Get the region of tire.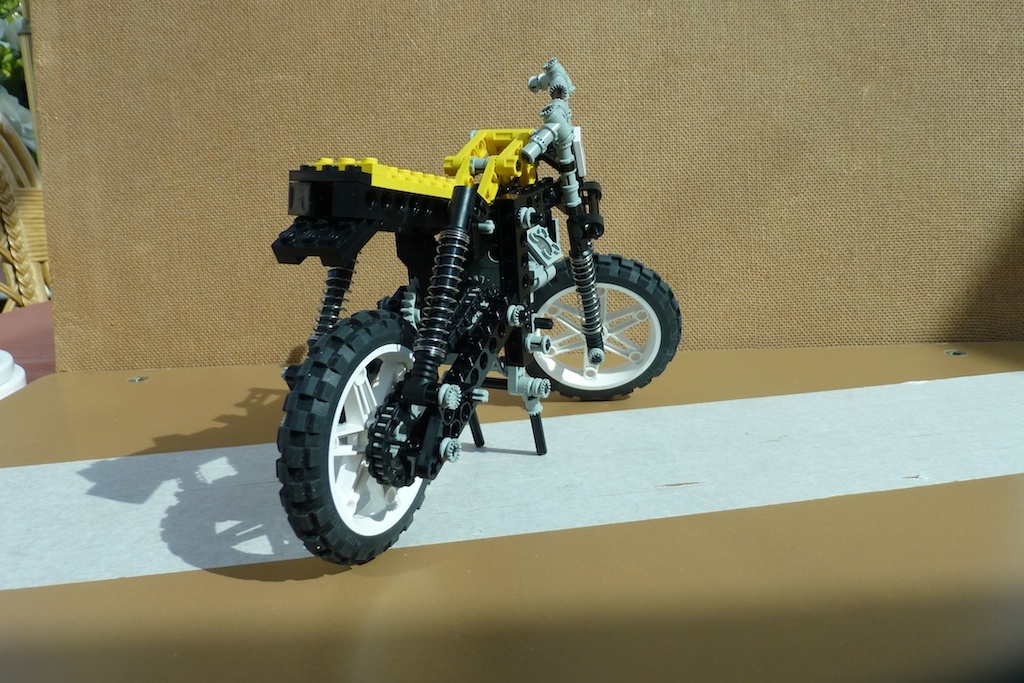
bbox(527, 256, 671, 401).
